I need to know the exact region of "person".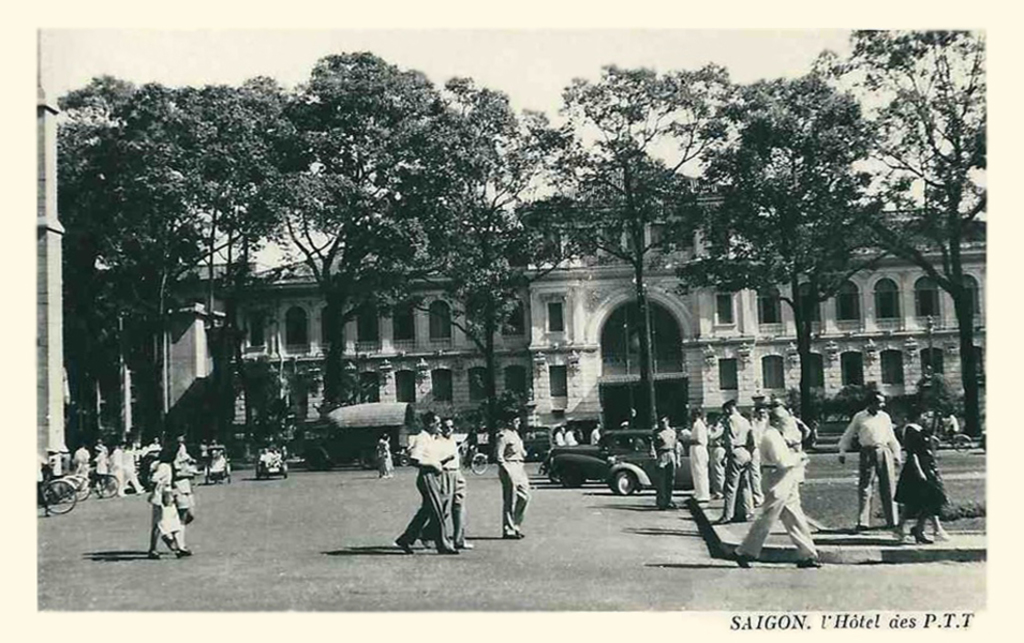
Region: 887/400/947/547.
